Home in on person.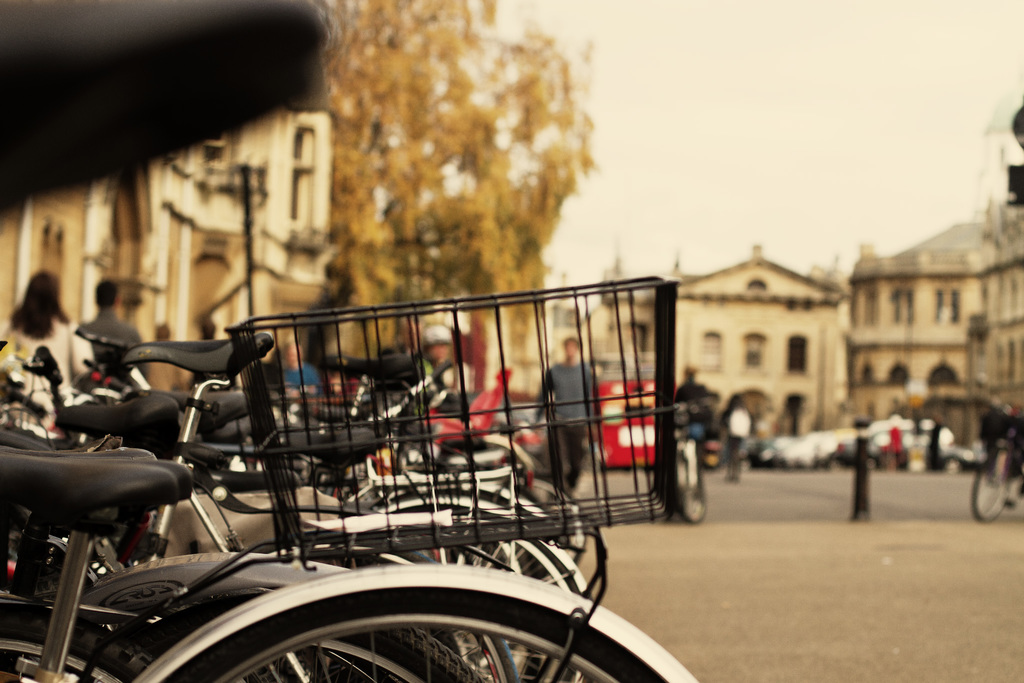
Homed in at box=[0, 267, 90, 427].
